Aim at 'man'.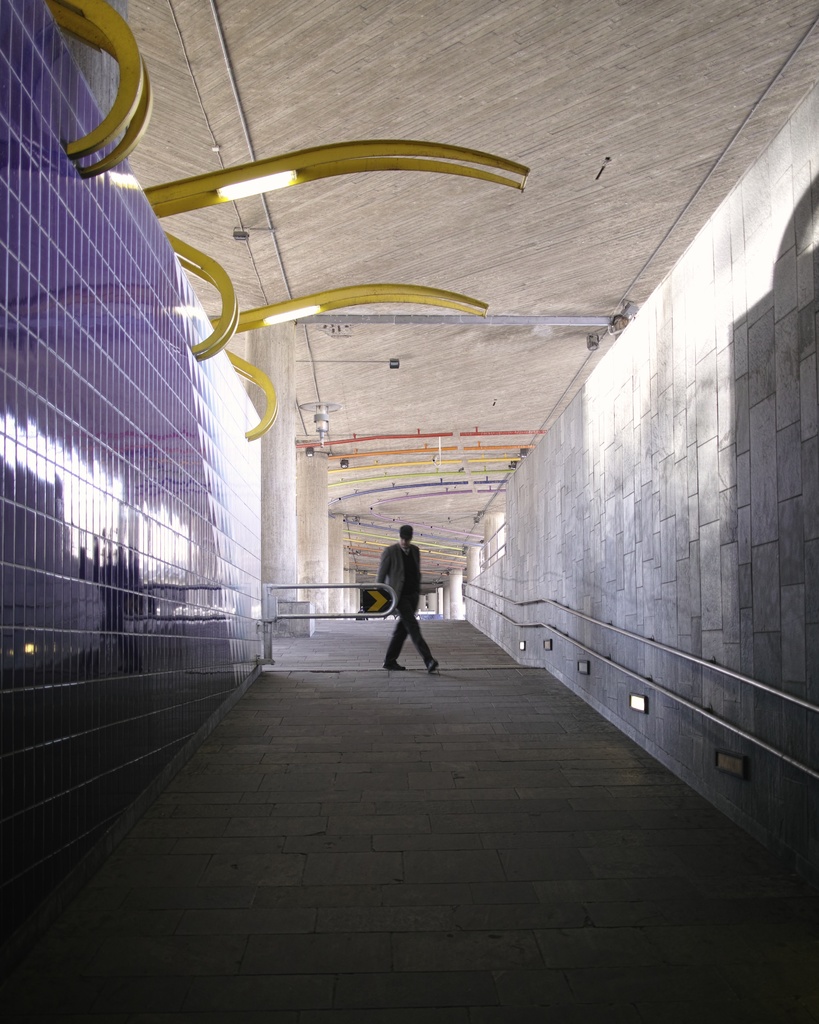
Aimed at rect(351, 522, 435, 668).
